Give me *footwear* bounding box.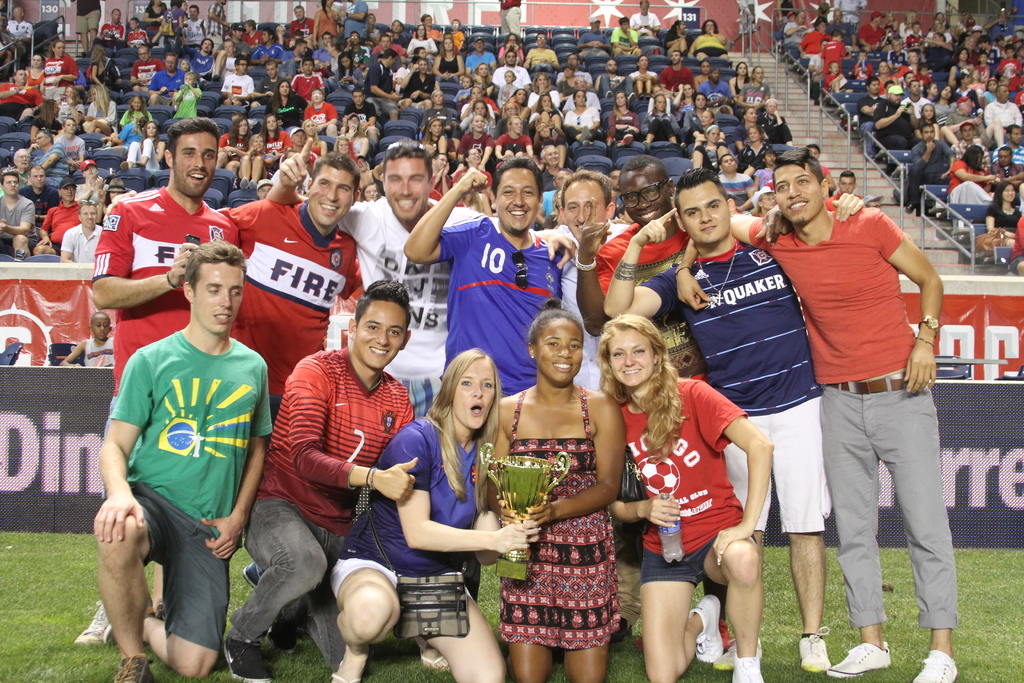
box(910, 648, 959, 682).
